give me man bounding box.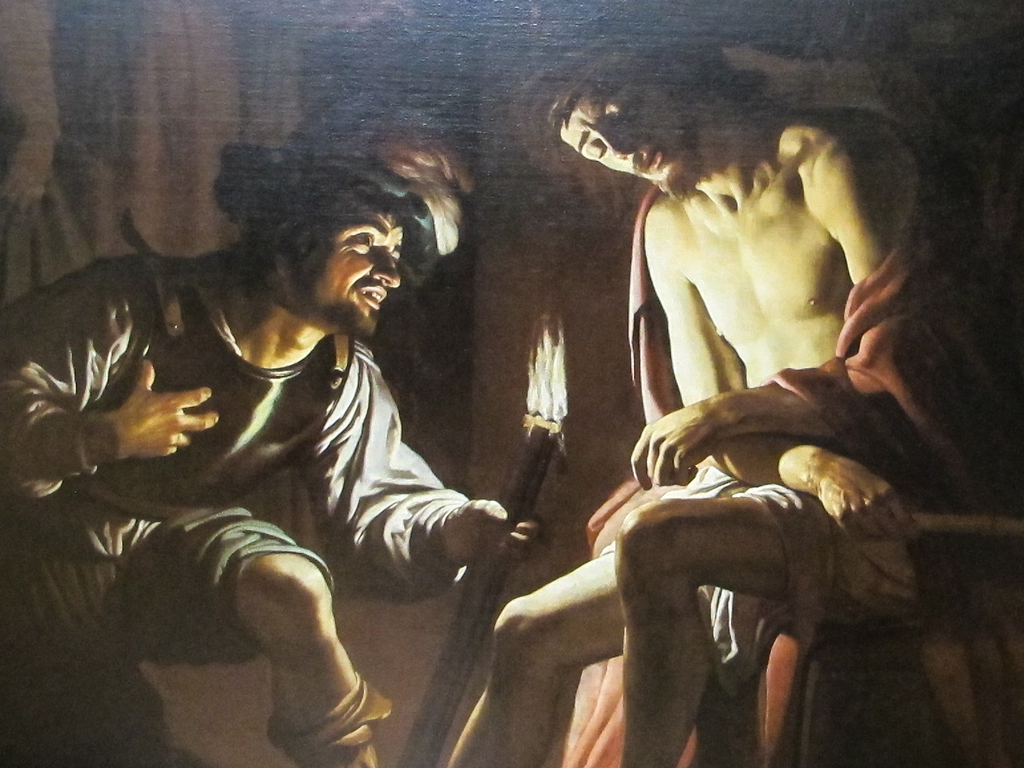
445, 18, 922, 767.
